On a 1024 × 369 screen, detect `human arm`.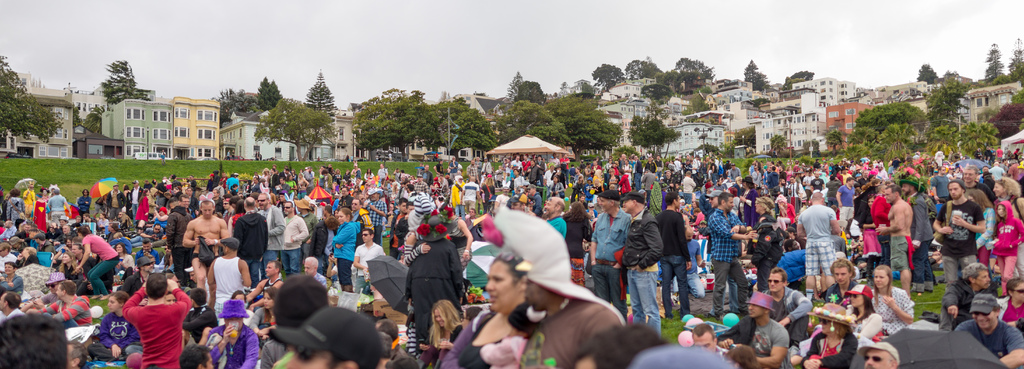
[753,320,792,363].
